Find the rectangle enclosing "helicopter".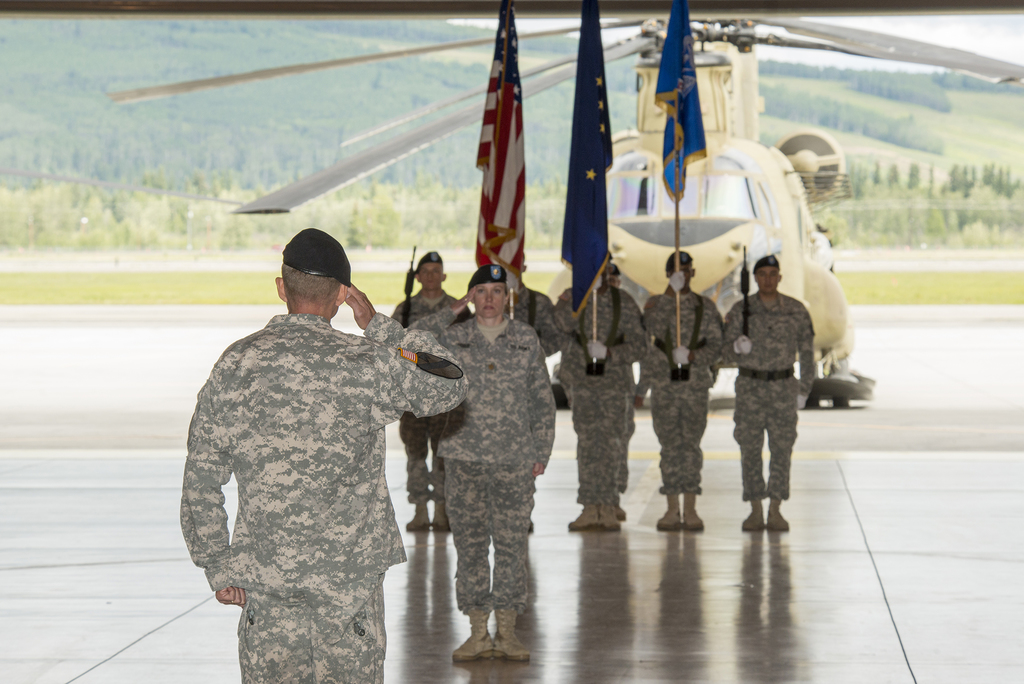
region(104, 14, 1023, 407).
